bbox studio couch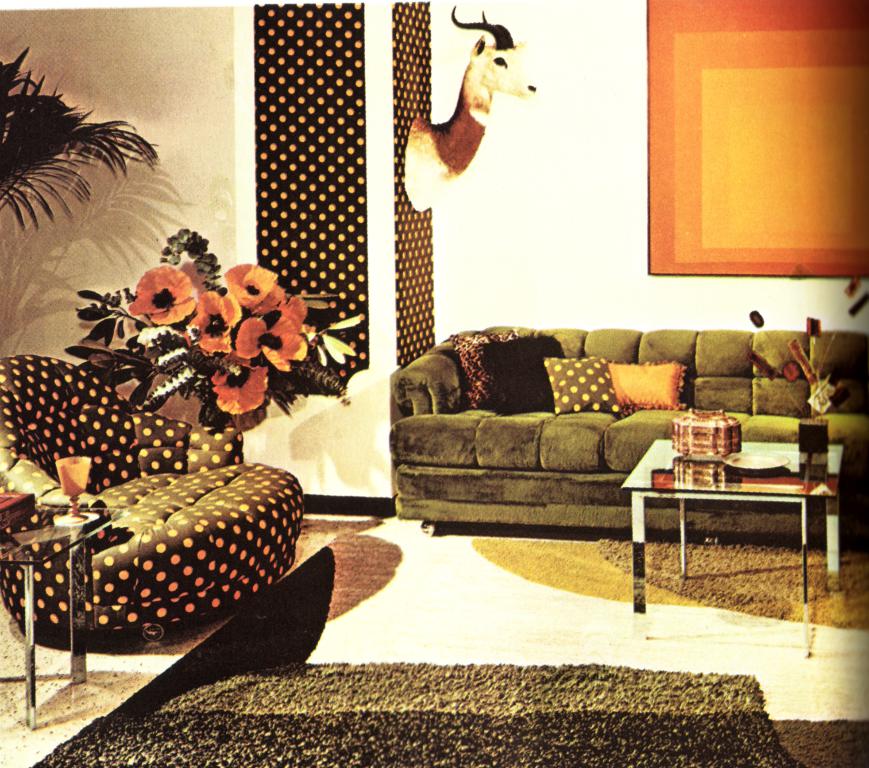
<bbox>389, 328, 868, 533</bbox>
